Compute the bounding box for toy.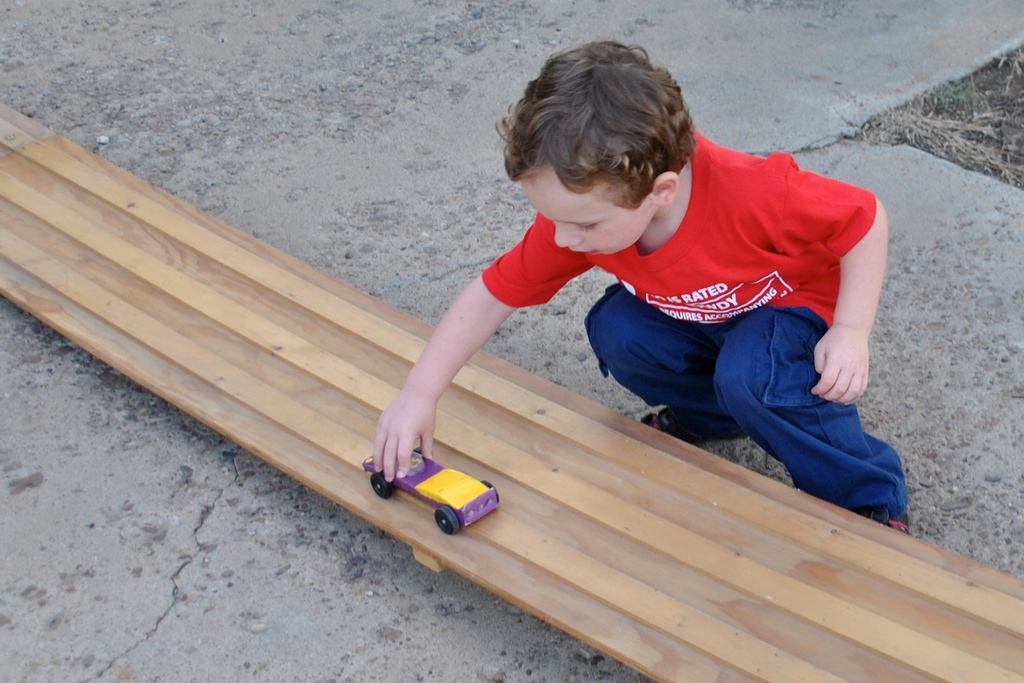
pyautogui.locateOnScreen(362, 443, 507, 538).
